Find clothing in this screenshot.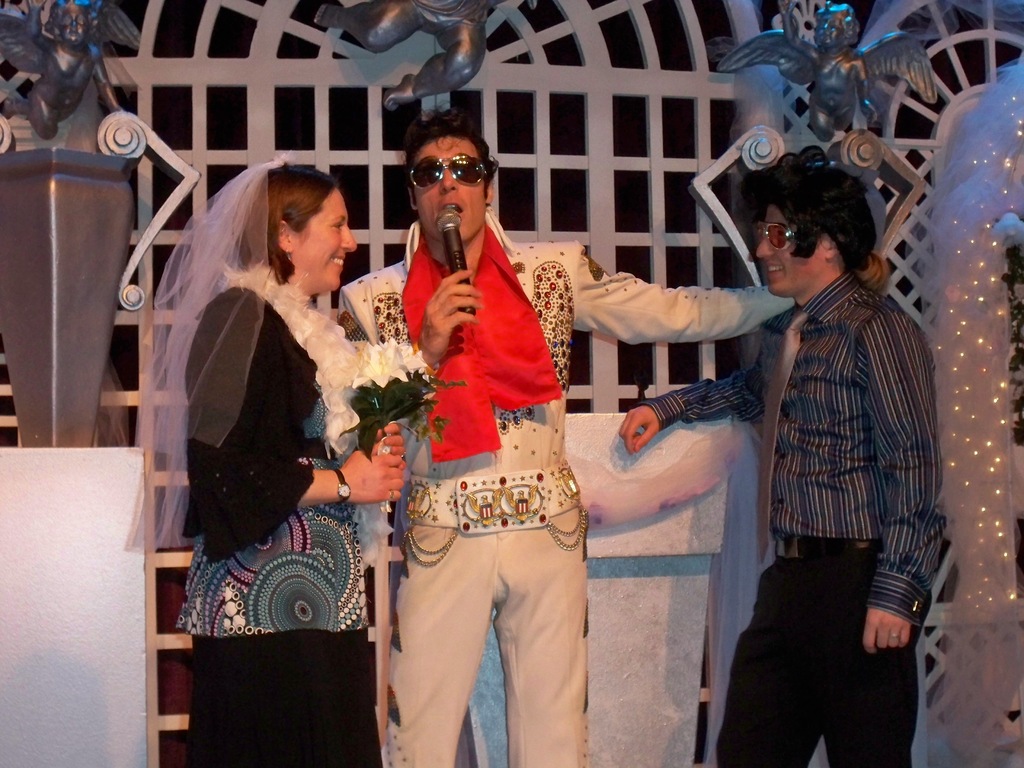
The bounding box for clothing is 173:284:388:767.
